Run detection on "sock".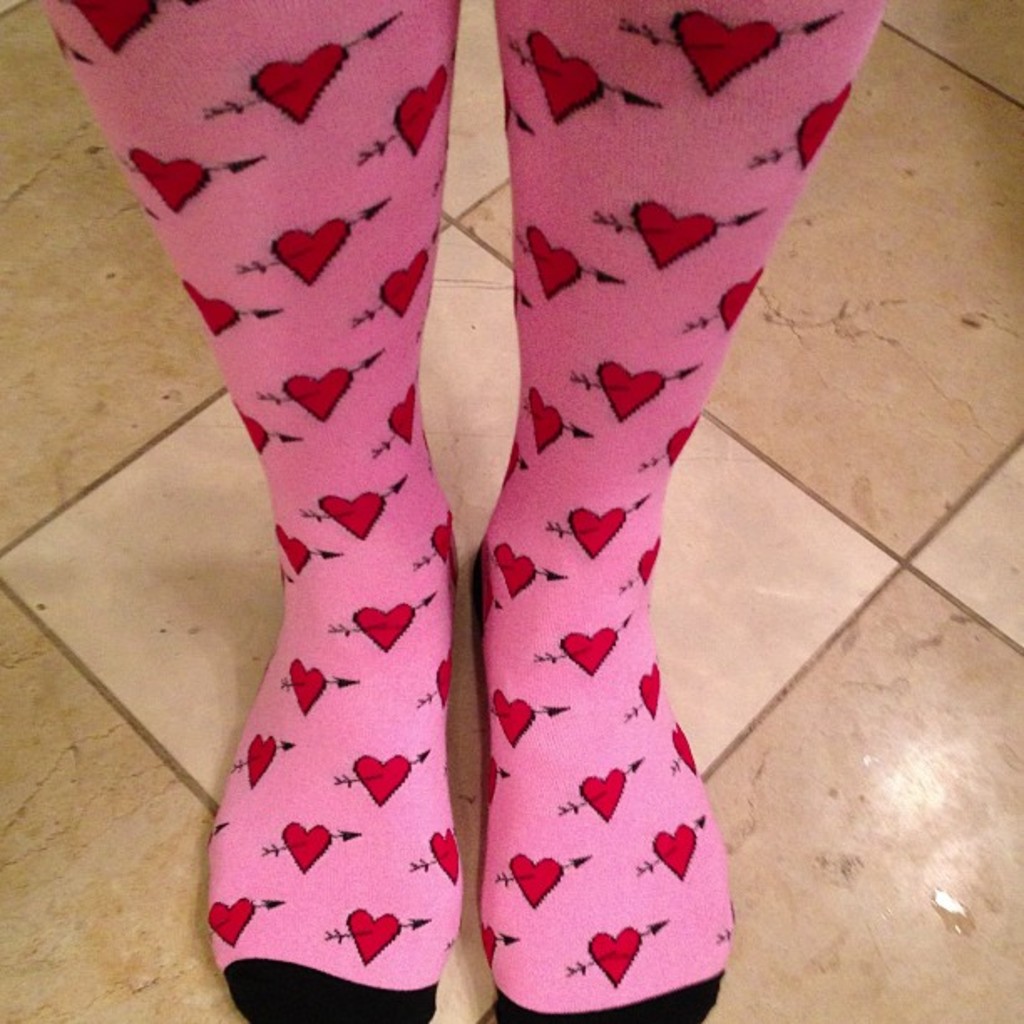
Result: region(40, 0, 467, 1022).
